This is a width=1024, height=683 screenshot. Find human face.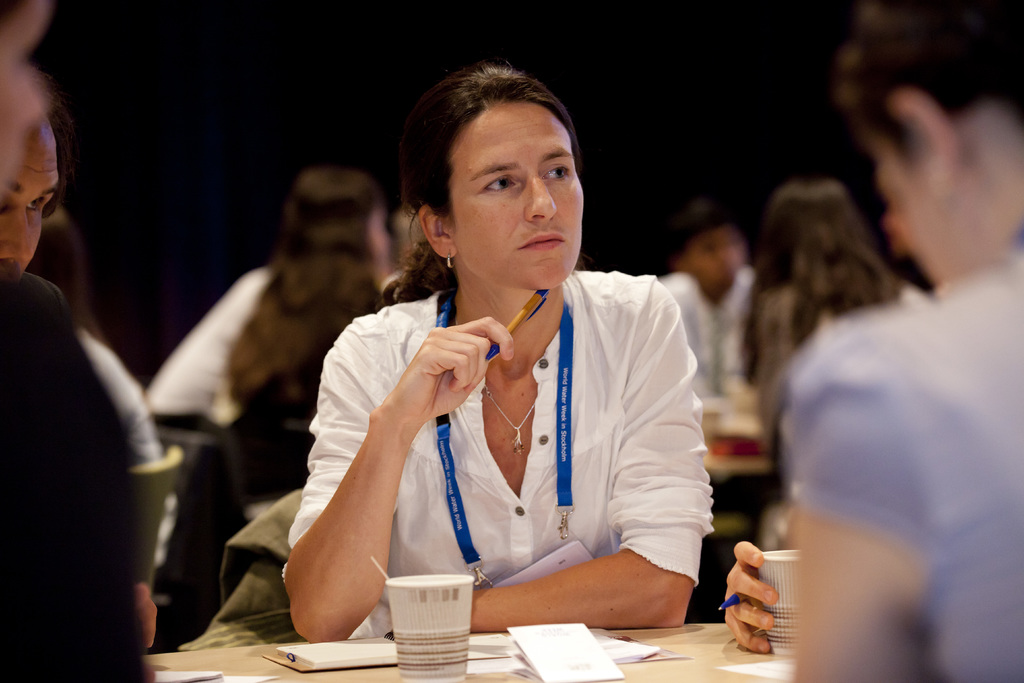
Bounding box: {"x1": 446, "y1": 104, "x2": 588, "y2": 291}.
